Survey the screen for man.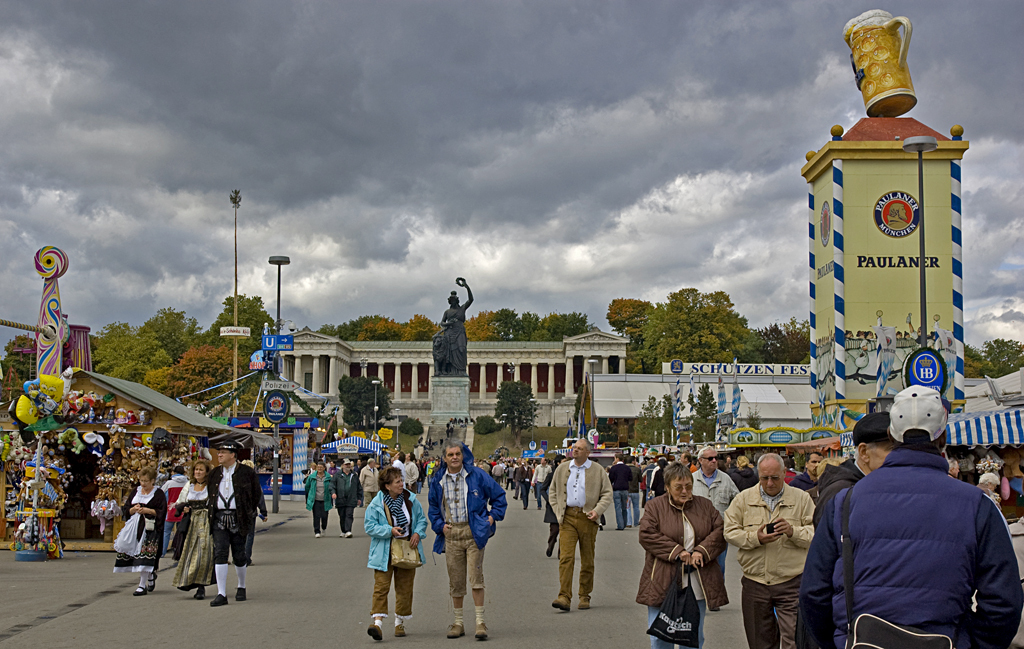
Survey found: (300,467,337,539).
